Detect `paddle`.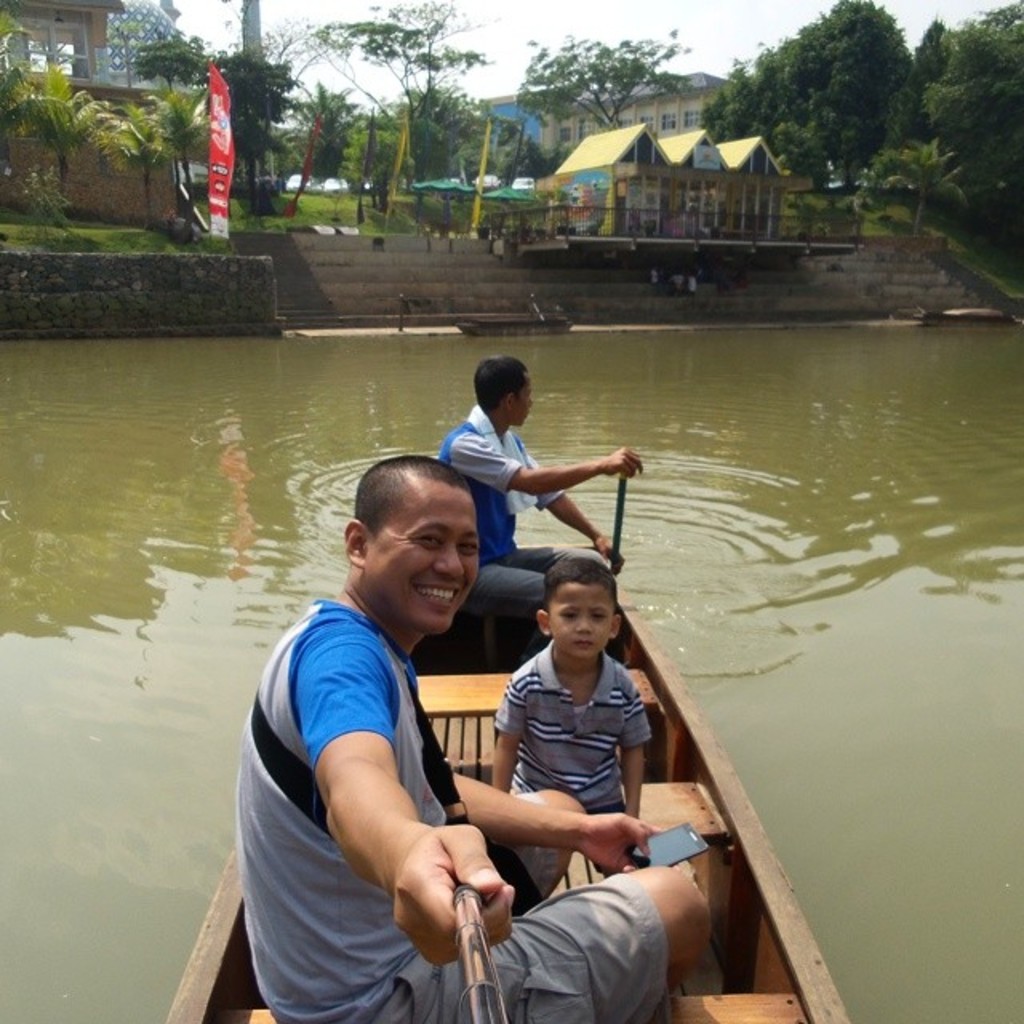
Detected at (left=611, top=467, right=629, bottom=565).
